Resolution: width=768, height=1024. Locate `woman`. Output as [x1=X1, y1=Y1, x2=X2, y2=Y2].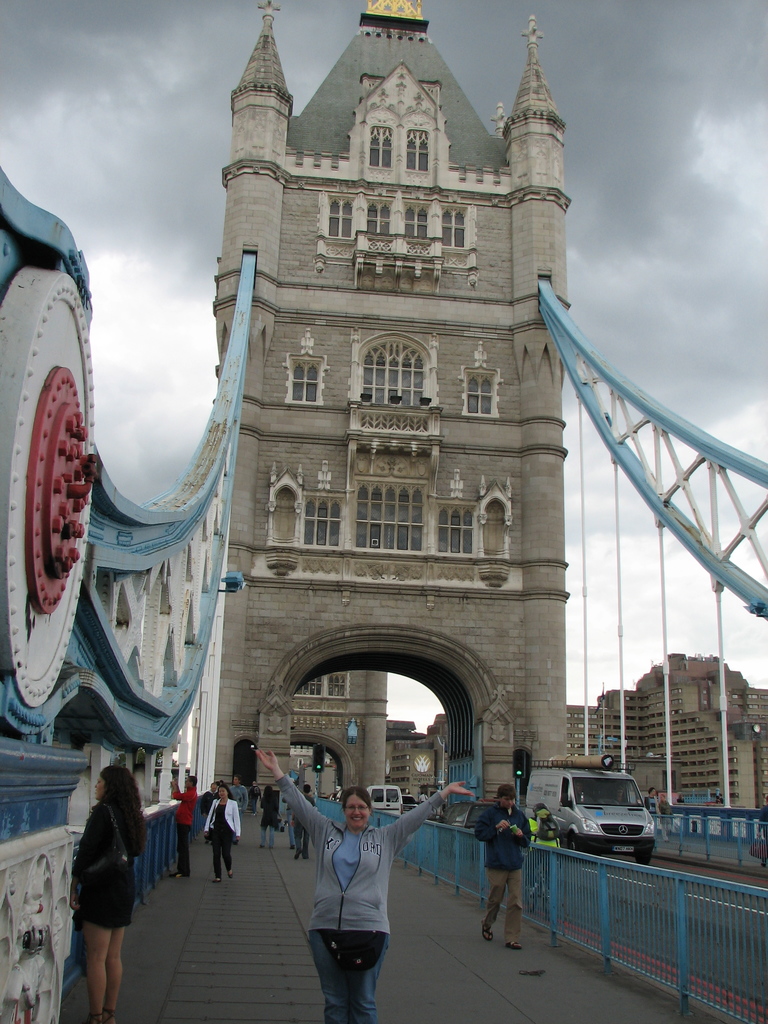
[x1=65, y1=739, x2=158, y2=1023].
